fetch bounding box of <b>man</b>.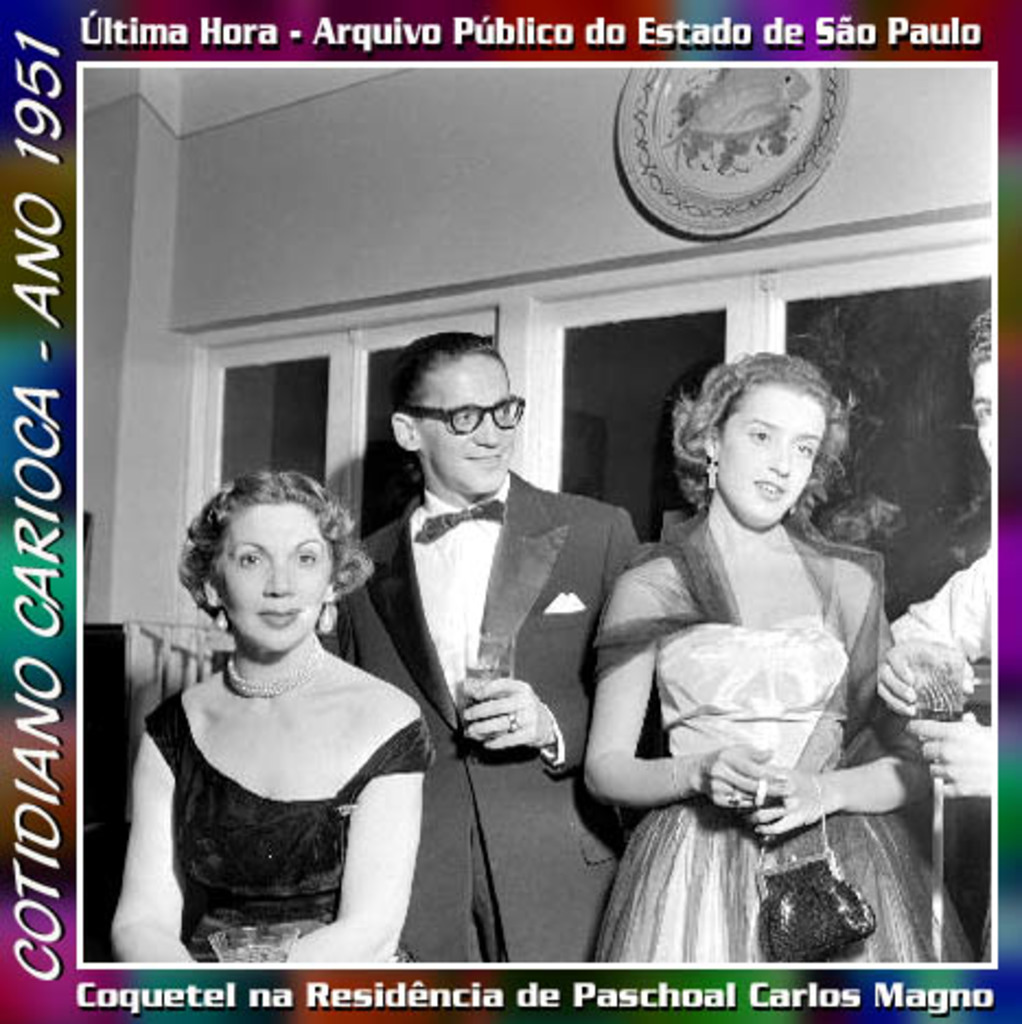
Bbox: crop(313, 328, 648, 965).
